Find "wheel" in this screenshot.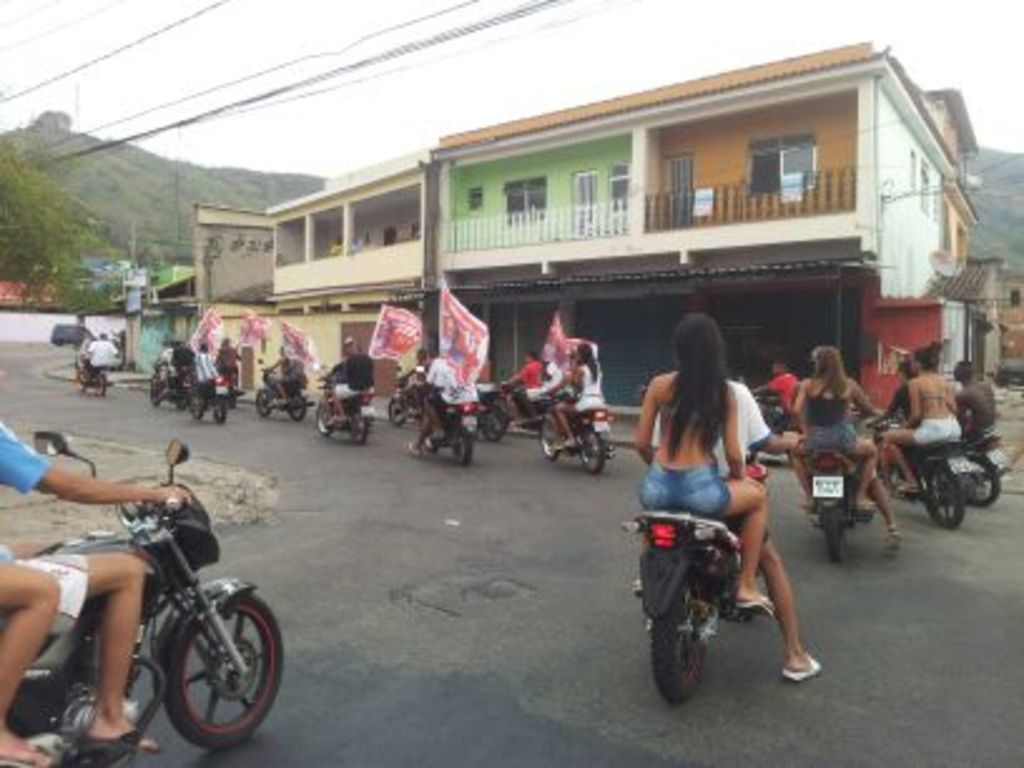
The bounding box for "wheel" is (x1=924, y1=464, x2=969, y2=530).
